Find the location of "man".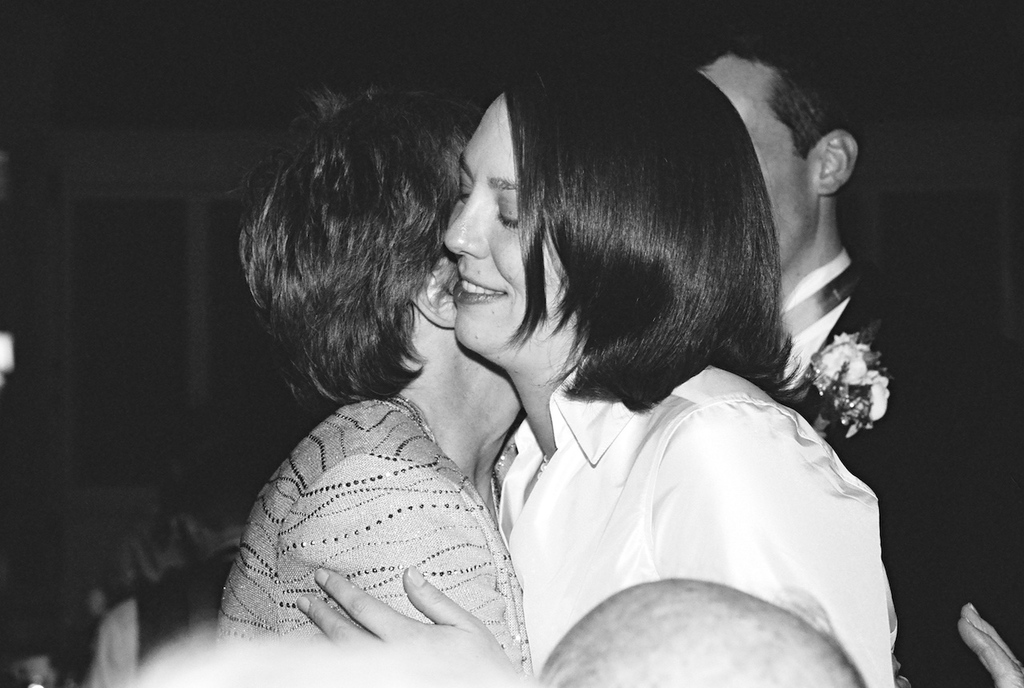
Location: pyautogui.locateOnScreen(87, 419, 288, 687).
